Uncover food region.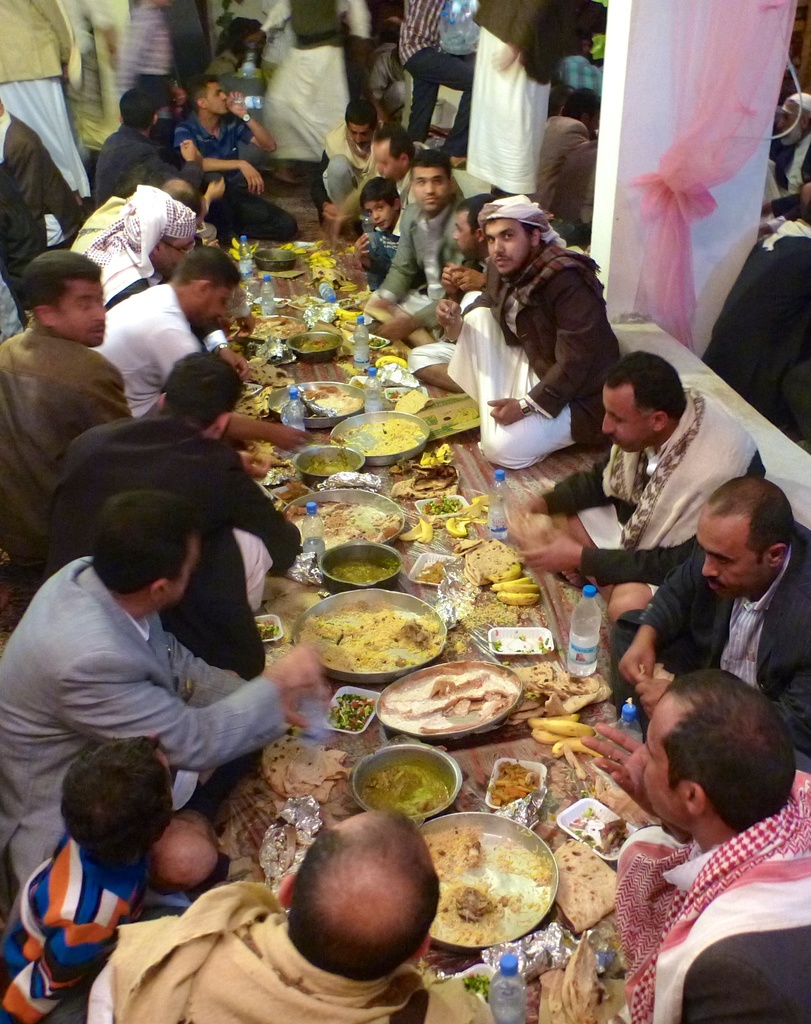
Uncovered: rect(491, 579, 539, 593).
